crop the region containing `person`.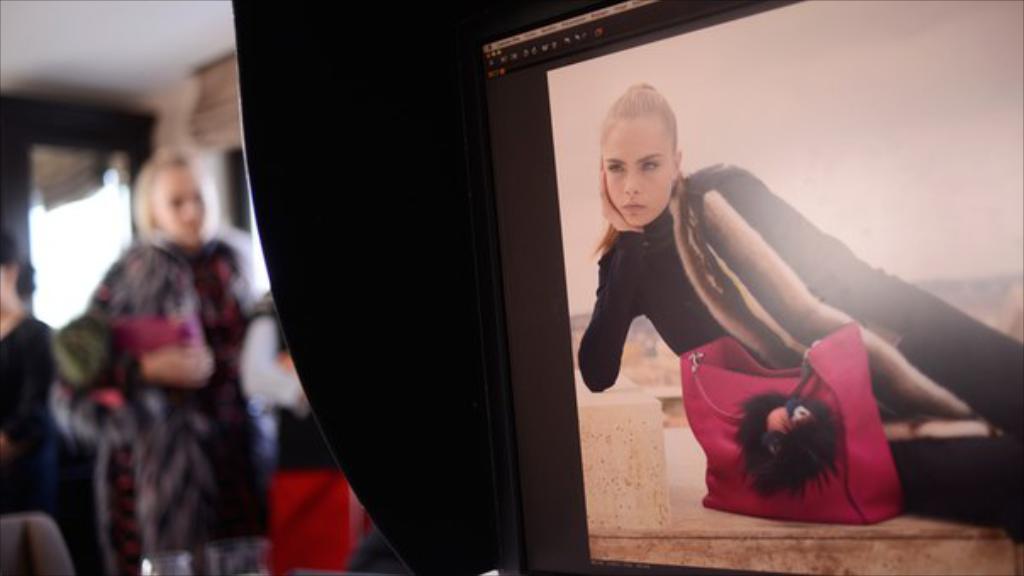
Crop region: 85,144,283,574.
